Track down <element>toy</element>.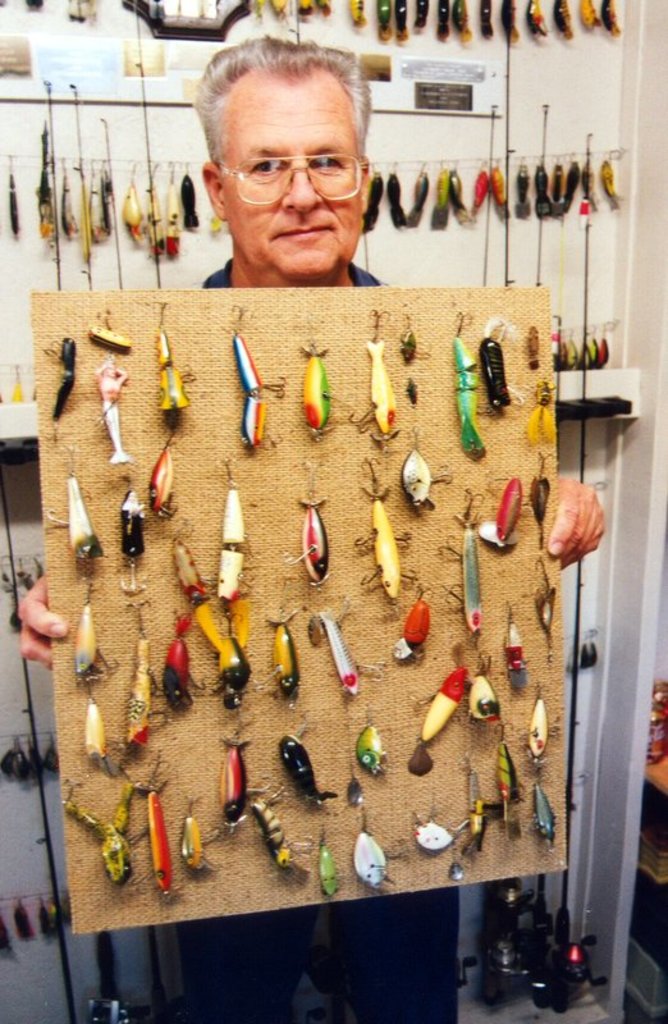
Tracked to (456, 521, 485, 637).
